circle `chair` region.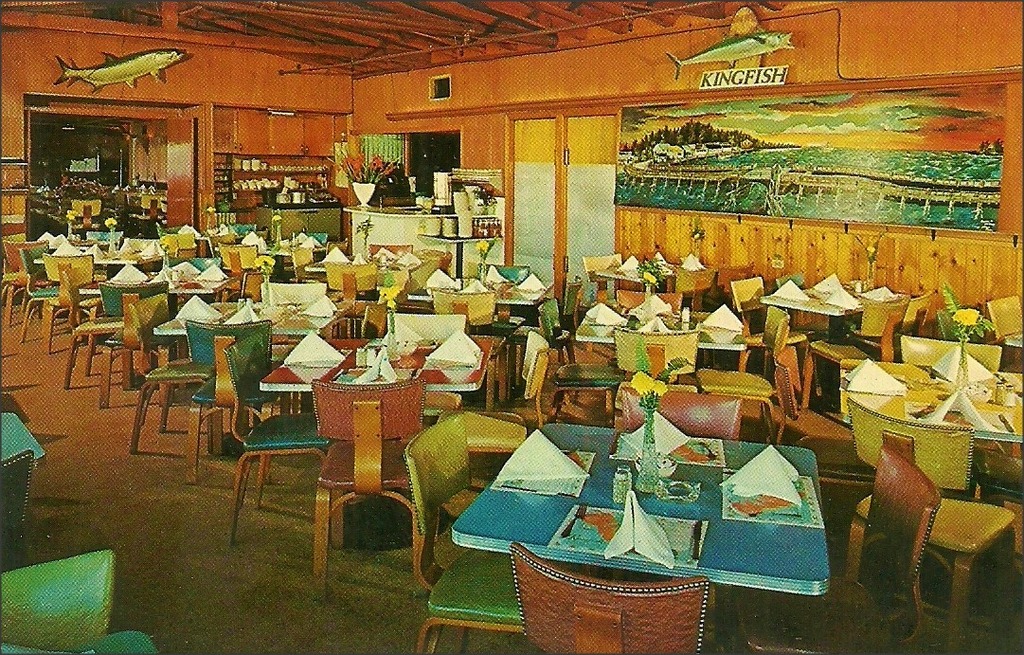
Region: 362,242,406,264.
